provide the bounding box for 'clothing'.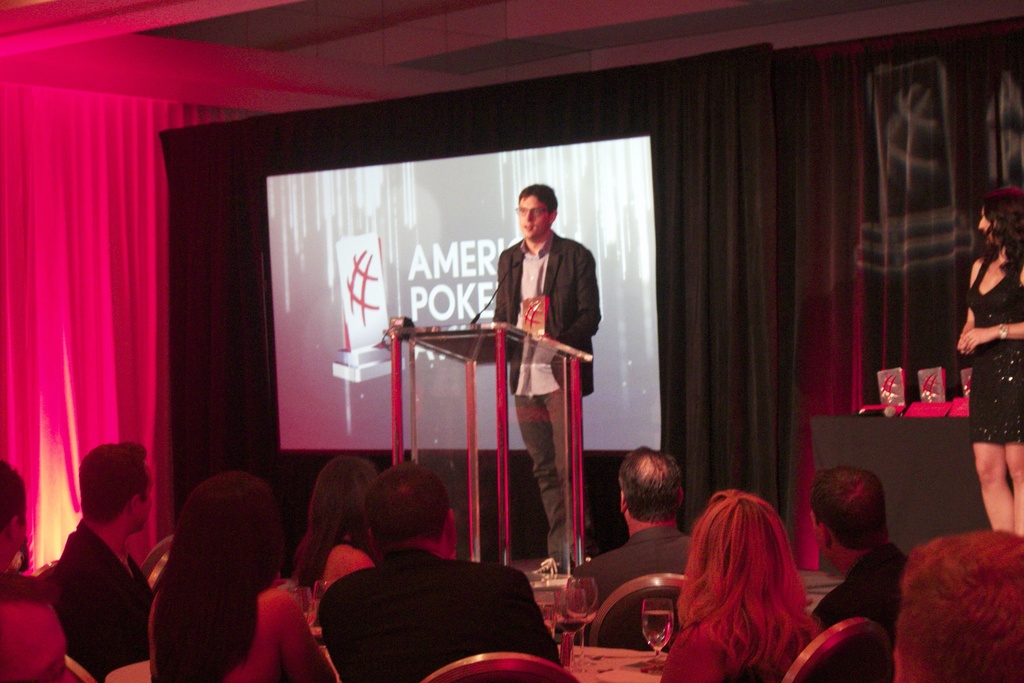
(left=577, top=527, right=698, bottom=649).
